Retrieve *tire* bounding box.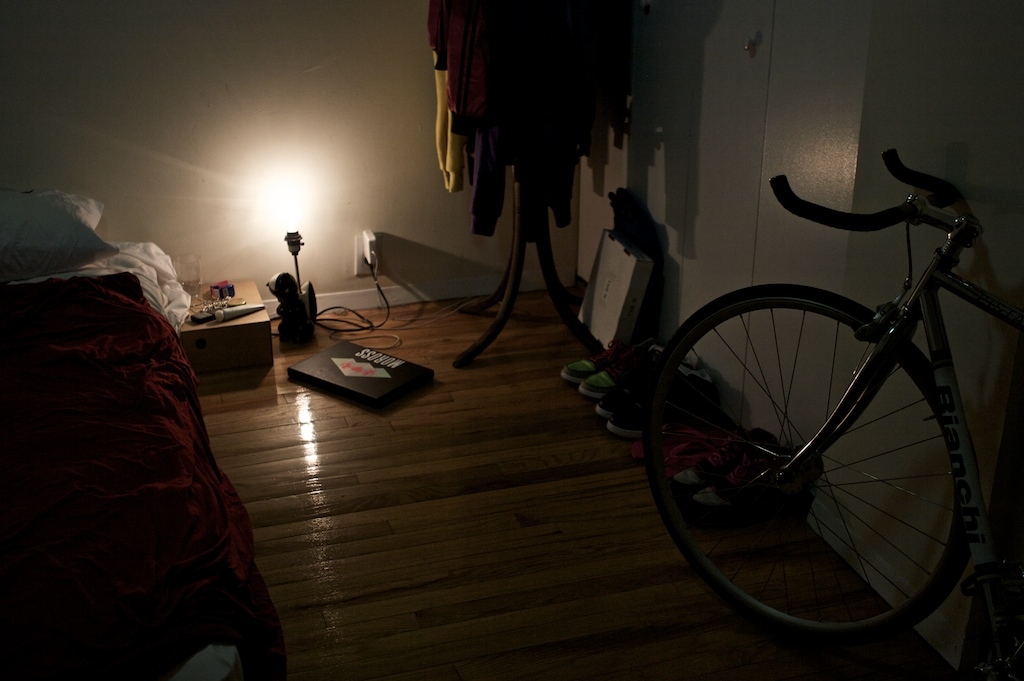
Bounding box: [left=643, top=285, right=970, bottom=640].
